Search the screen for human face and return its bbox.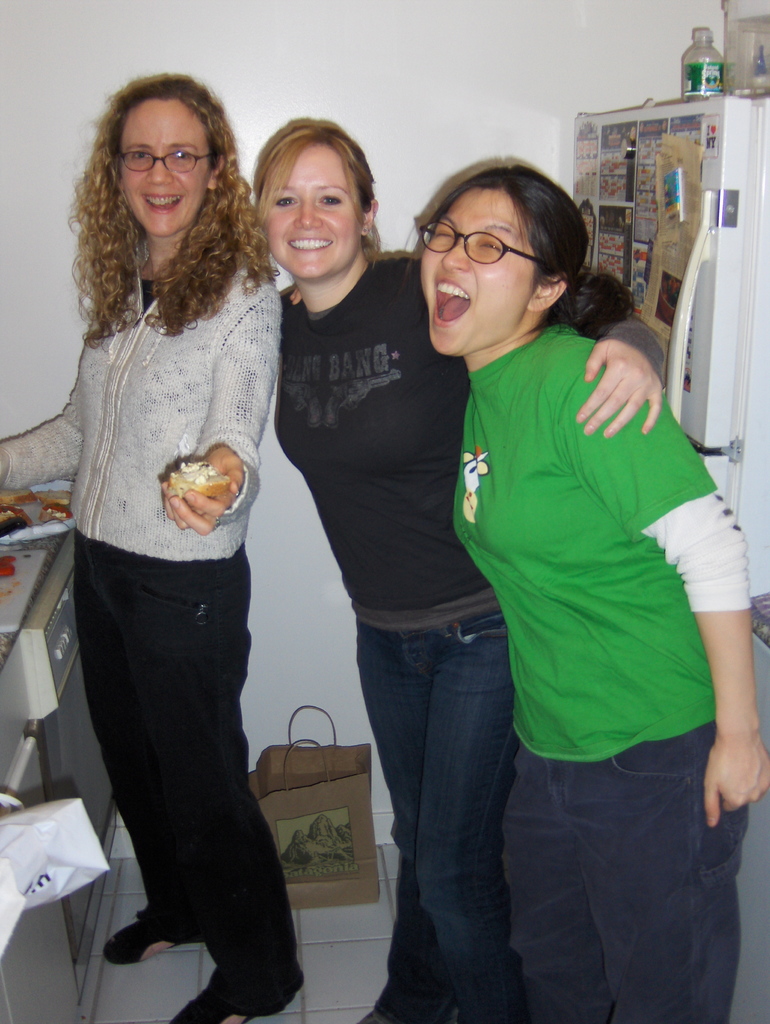
Found: box(239, 111, 387, 276).
